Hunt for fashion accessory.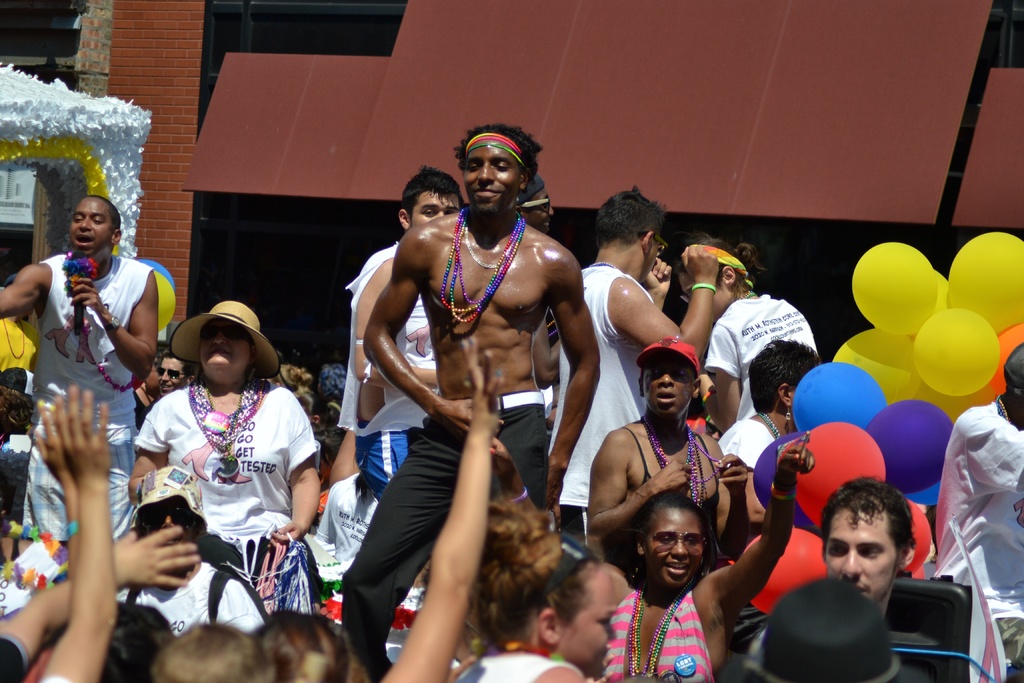
Hunted down at [left=691, top=280, right=716, bottom=293].
